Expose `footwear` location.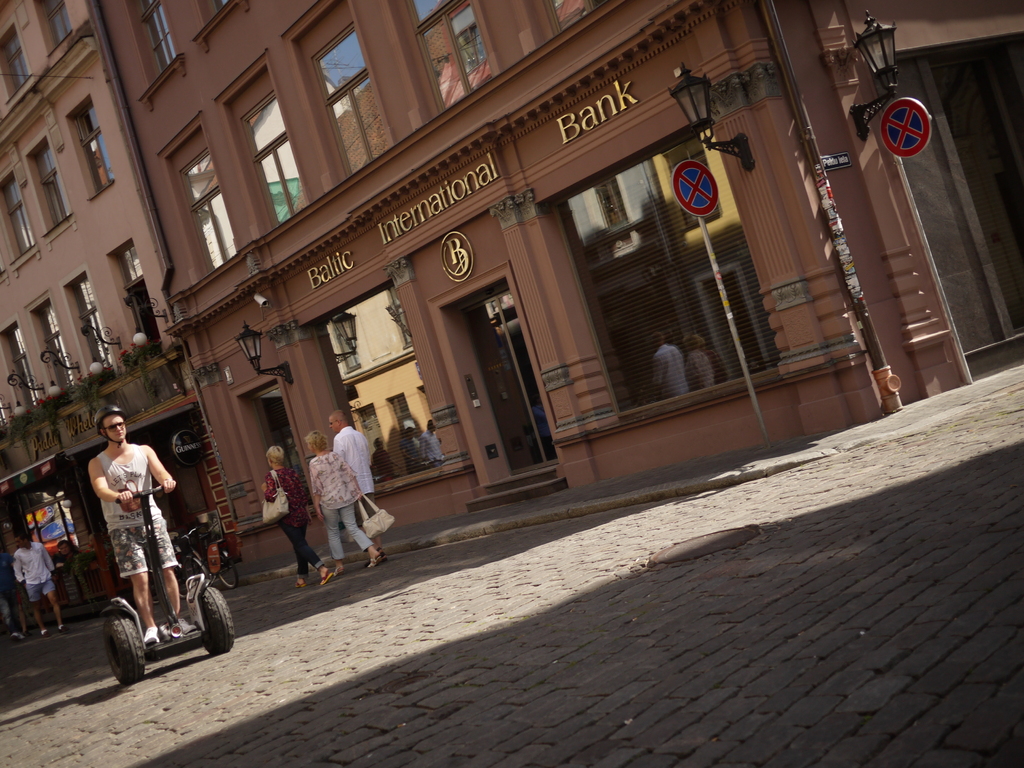
Exposed at {"x1": 60, "y1": 625, "x2": 69, "y2": 636}.
